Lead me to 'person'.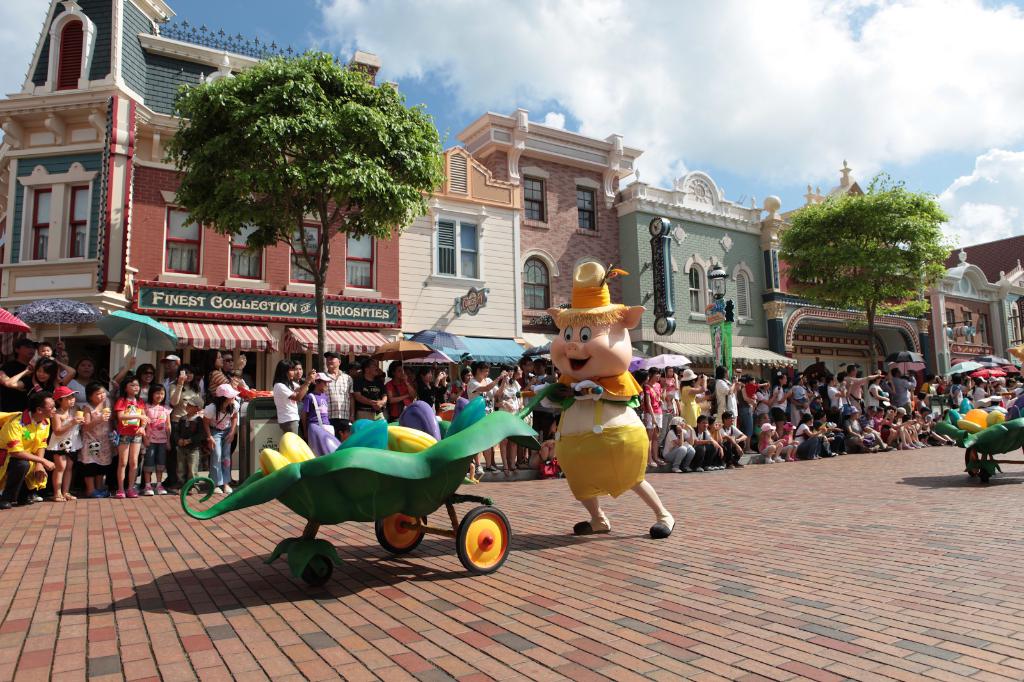
Lead to BBox(792, 377, 806, 410).
